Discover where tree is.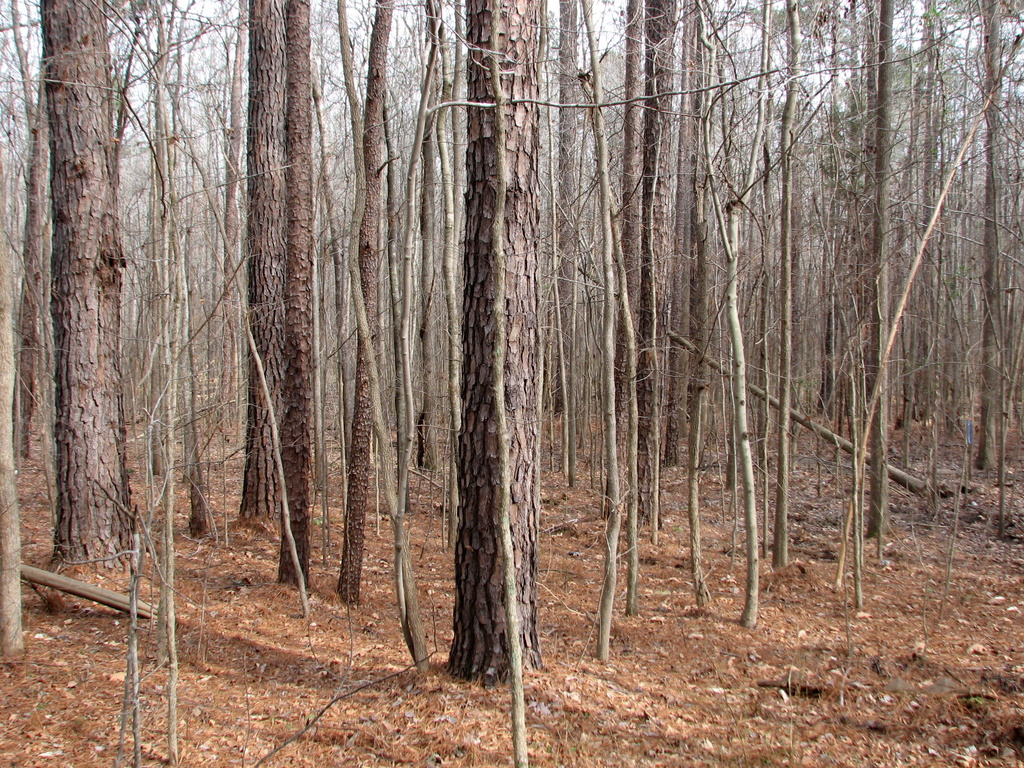
Discovered at l=33, t=0, r=147, b=590.
